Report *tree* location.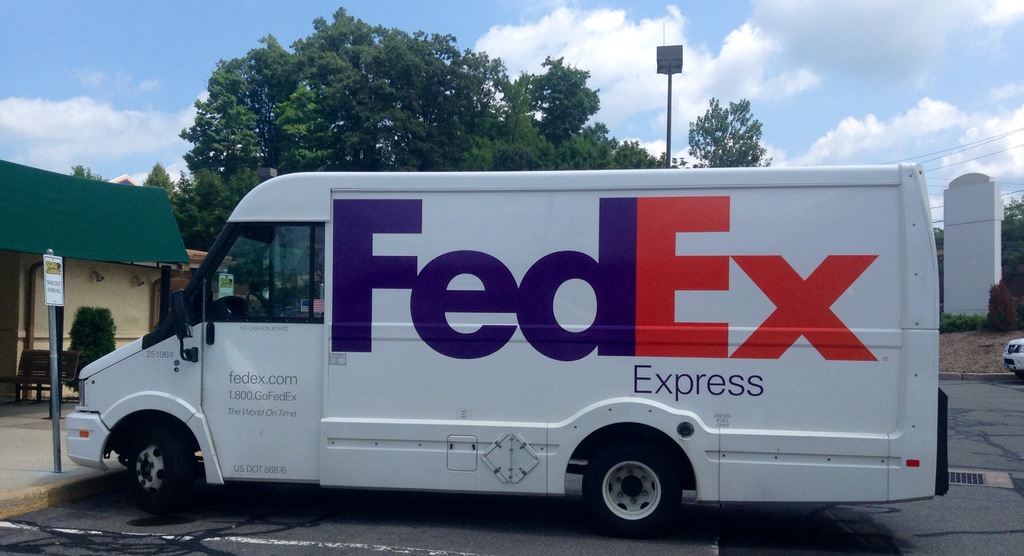
Report: [x1=175, y1=6, x2=514, y2=302].
